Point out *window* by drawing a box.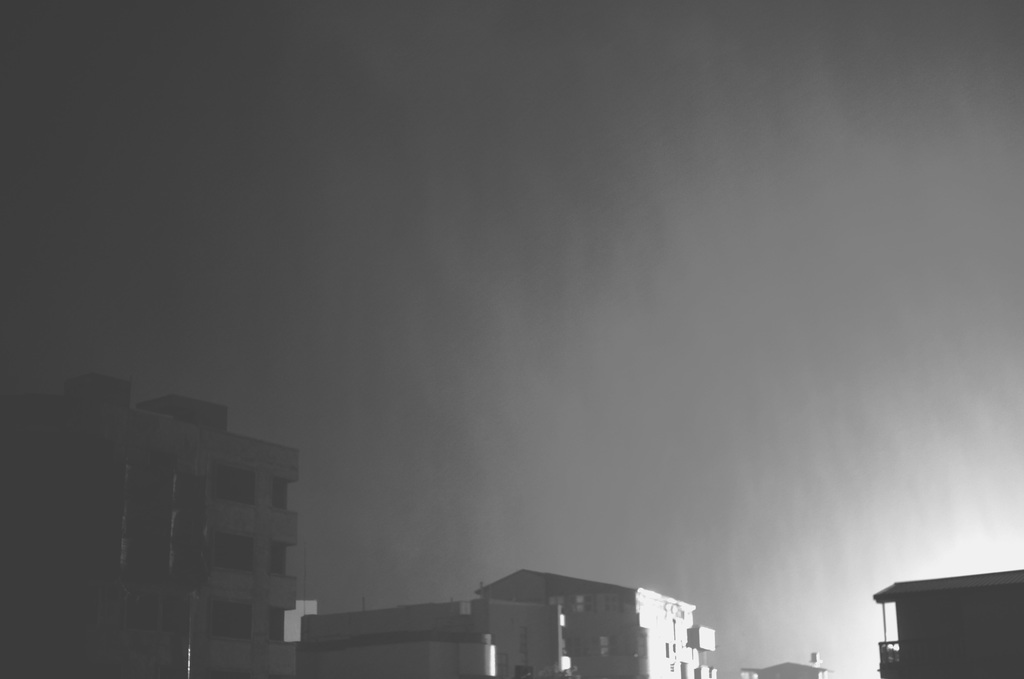
pyautogui.locateOnScreen(607, 594, 622, 610).
